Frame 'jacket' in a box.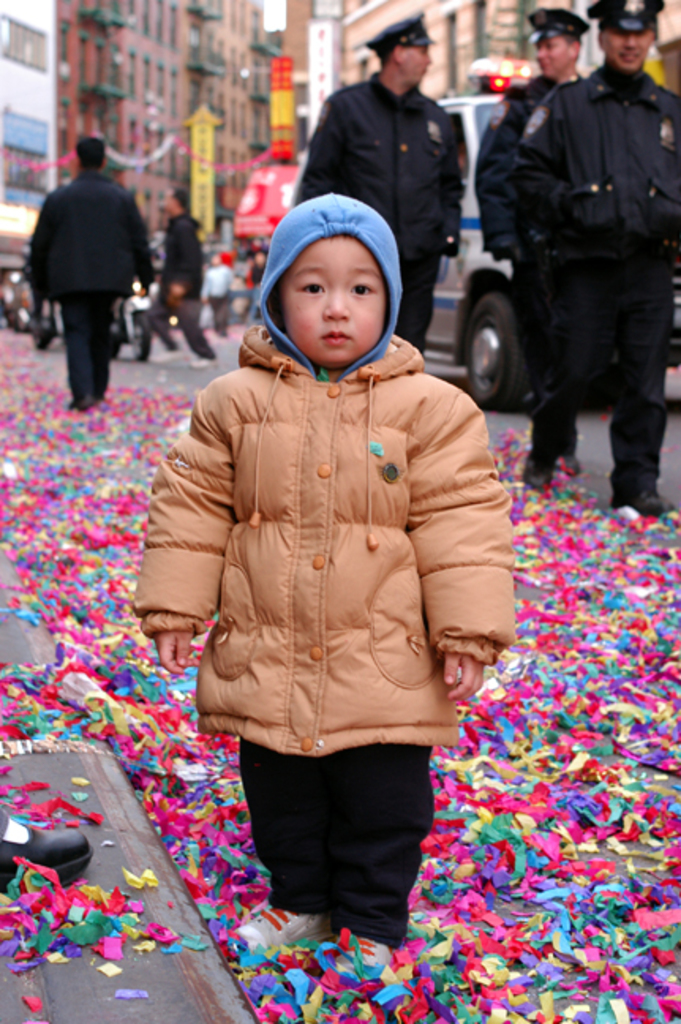
{"x1": 474, "y1": 63, "x2": 540, "y2": 265}.
